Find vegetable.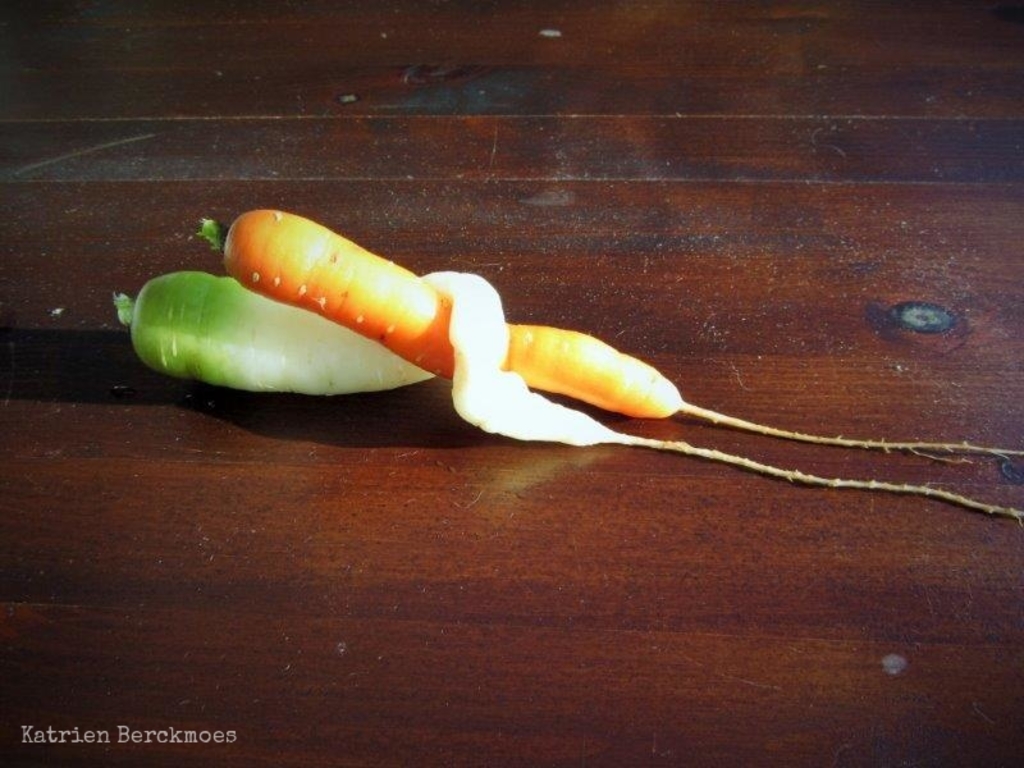
box=[389, 229, 1023, 531].
